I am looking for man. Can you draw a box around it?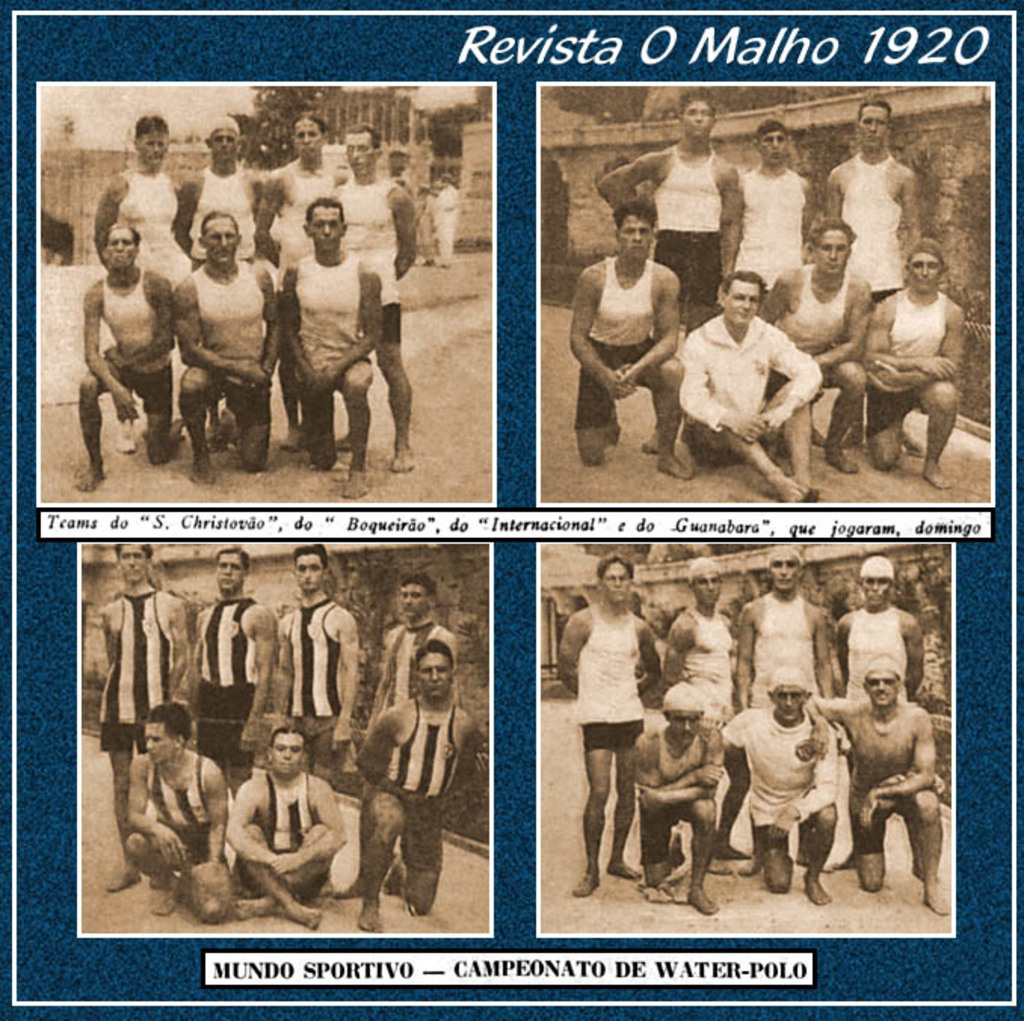
Sure, the bounding box is box(221, 726, 347, 930).
